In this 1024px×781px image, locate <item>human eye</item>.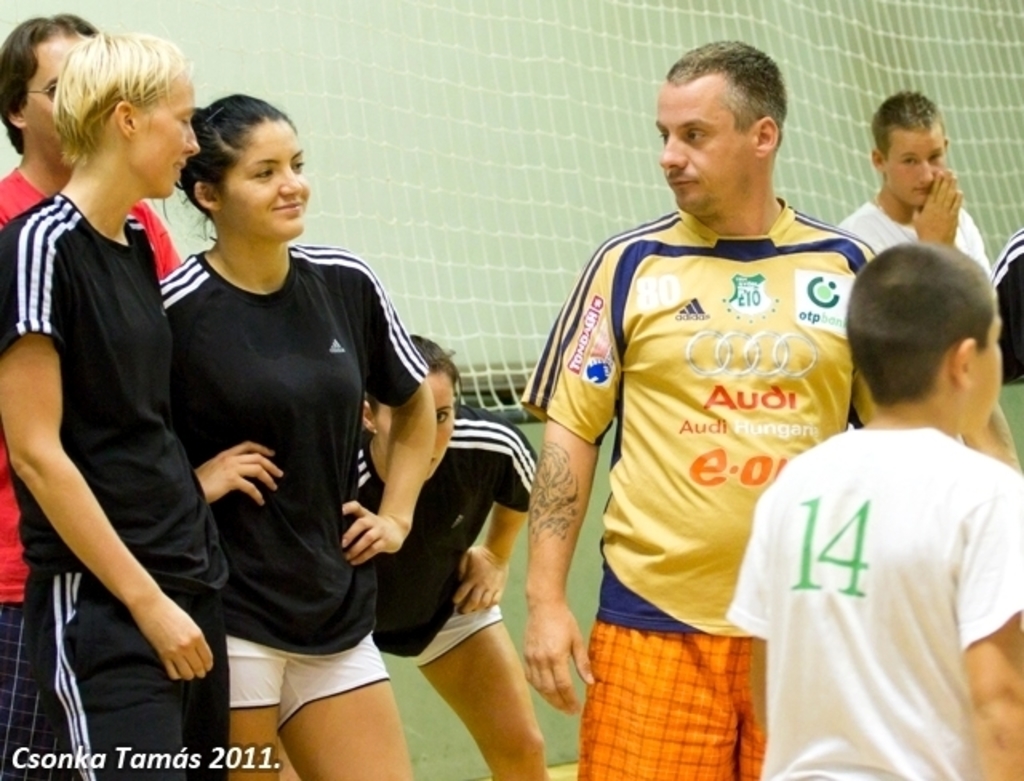
Bounding box: <box>901,152,920,170</box>.
